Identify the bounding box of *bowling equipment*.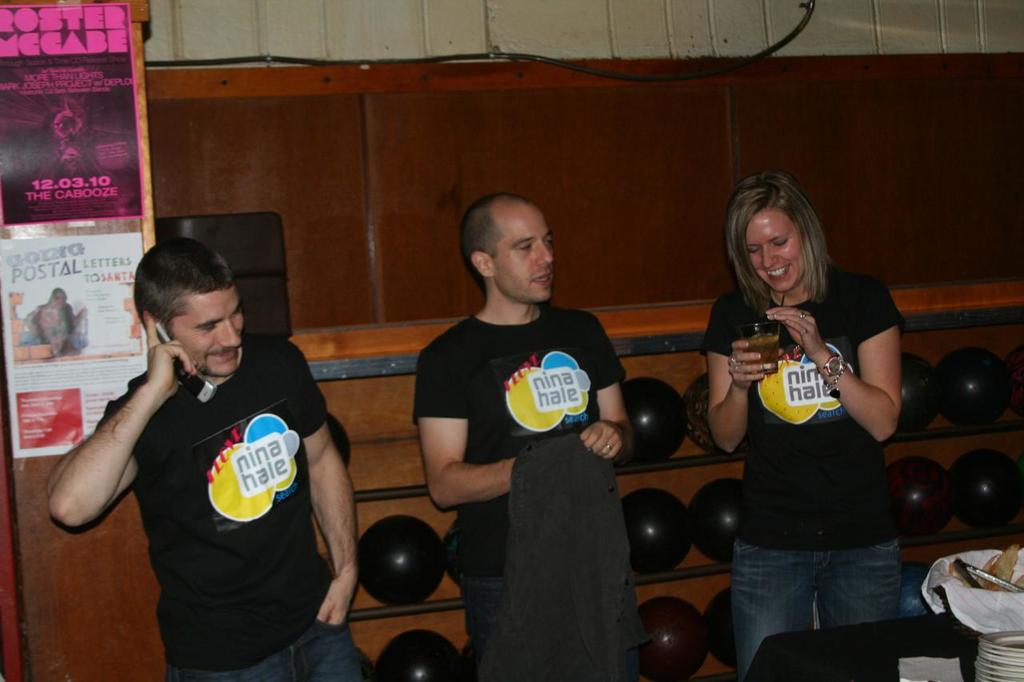
bbox=[937, 346, 1008, 424].
